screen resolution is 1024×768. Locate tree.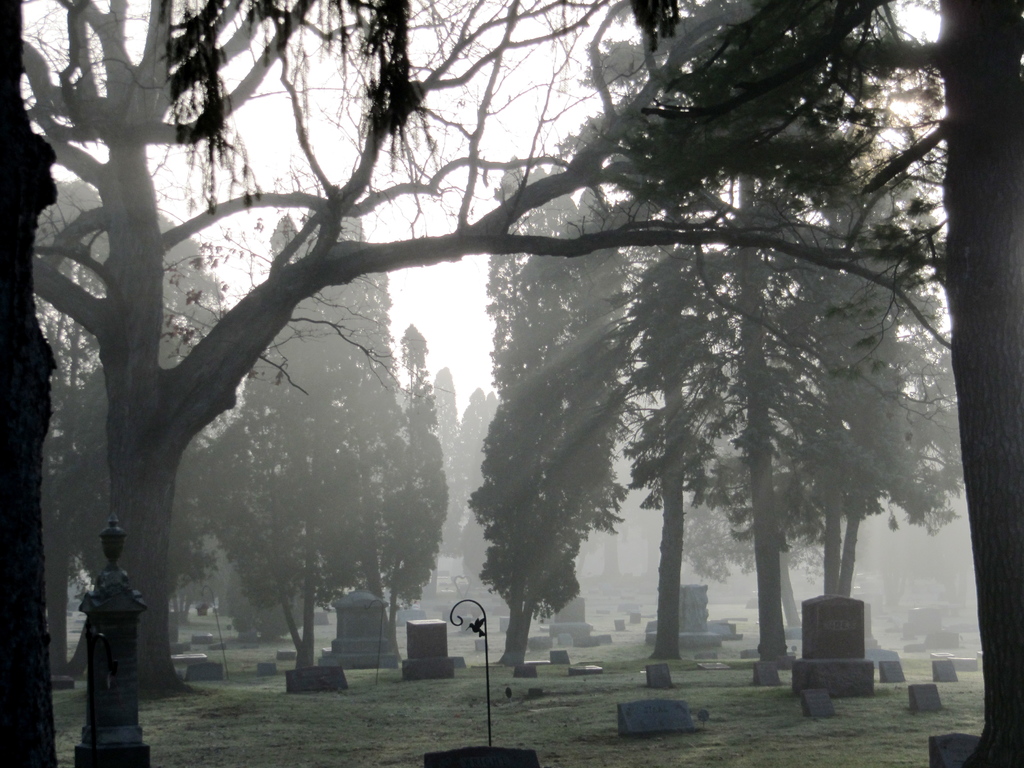
bbox=(387, 324, 450, 616).
